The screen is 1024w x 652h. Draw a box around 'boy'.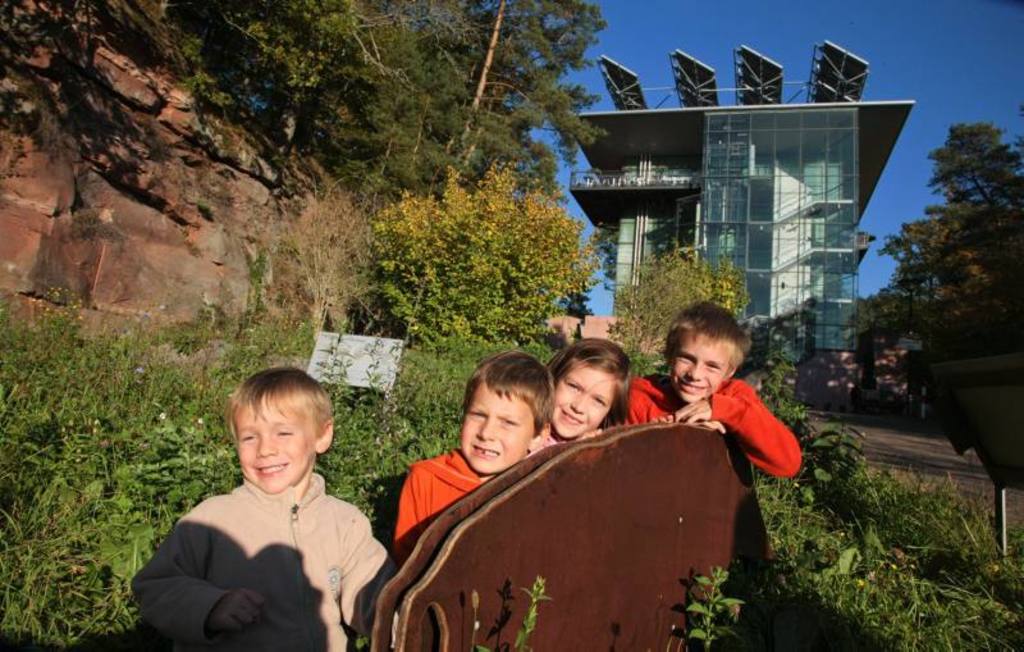
[x1=129, y1=365, x2=412, y2=651].
